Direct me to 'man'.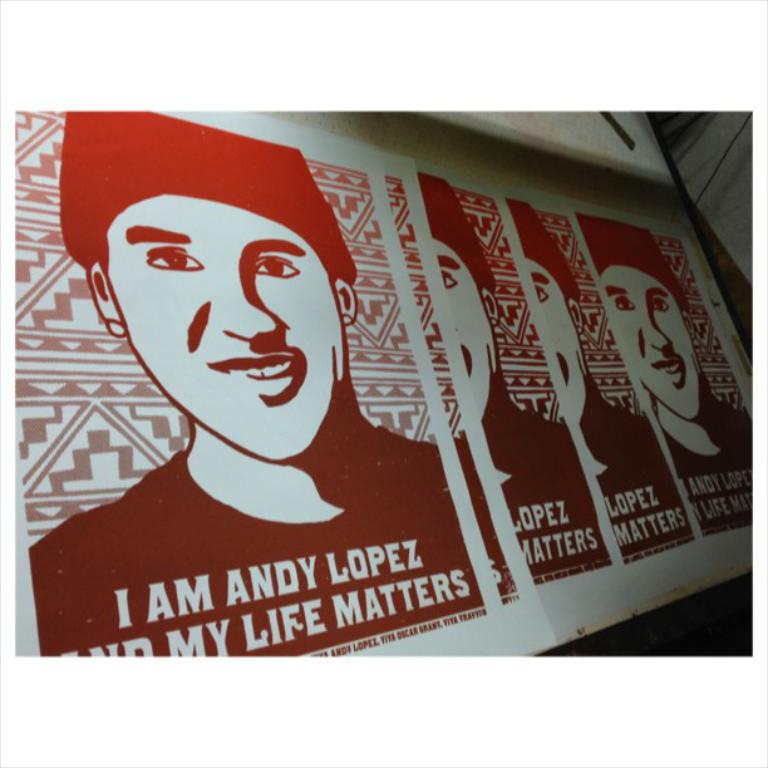
Direction: locate(418, 174, 611, 586).
